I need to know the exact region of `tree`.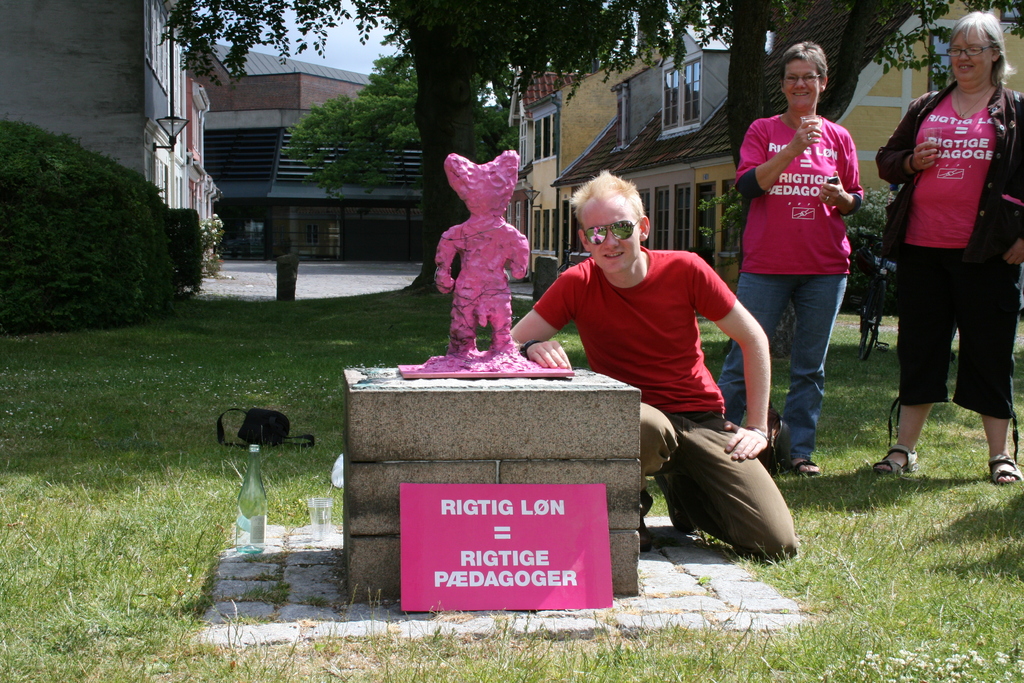
Region: region(575, 0, 1023, 214).
